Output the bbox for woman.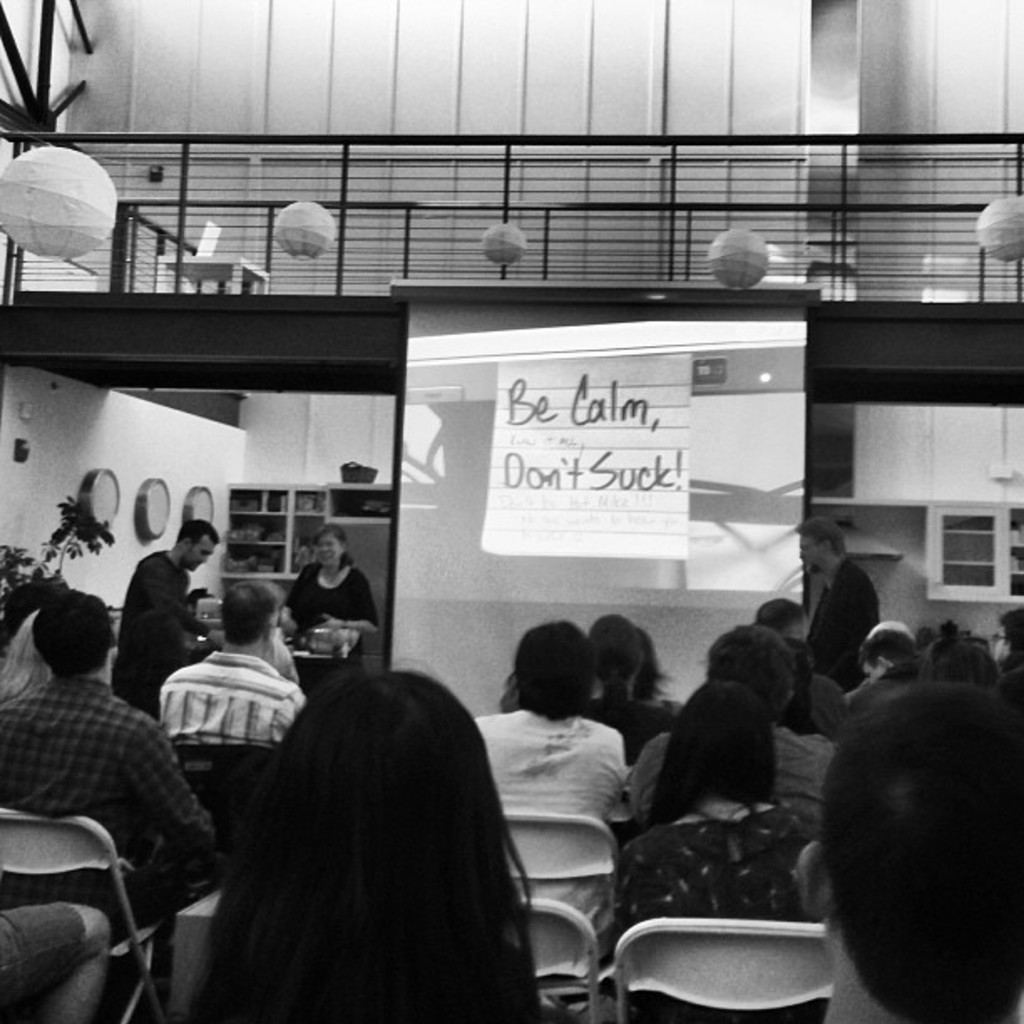
<region>271, 524, 378, 699</region>.
